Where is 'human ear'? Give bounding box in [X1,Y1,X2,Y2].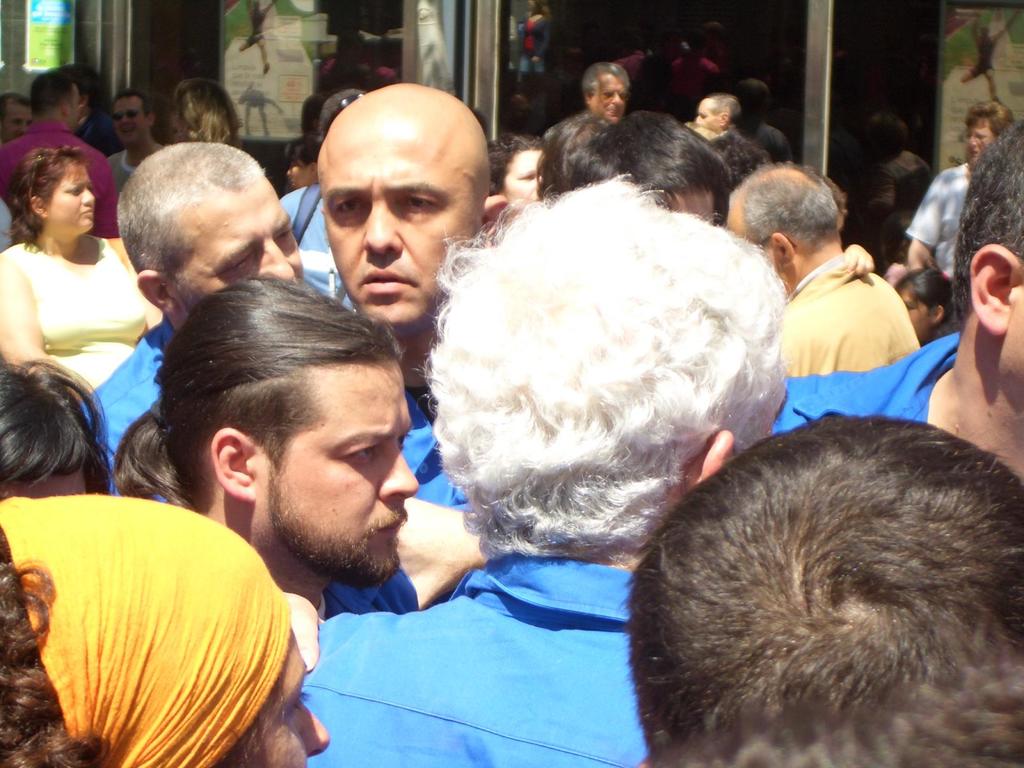
[31,196,47,219].
